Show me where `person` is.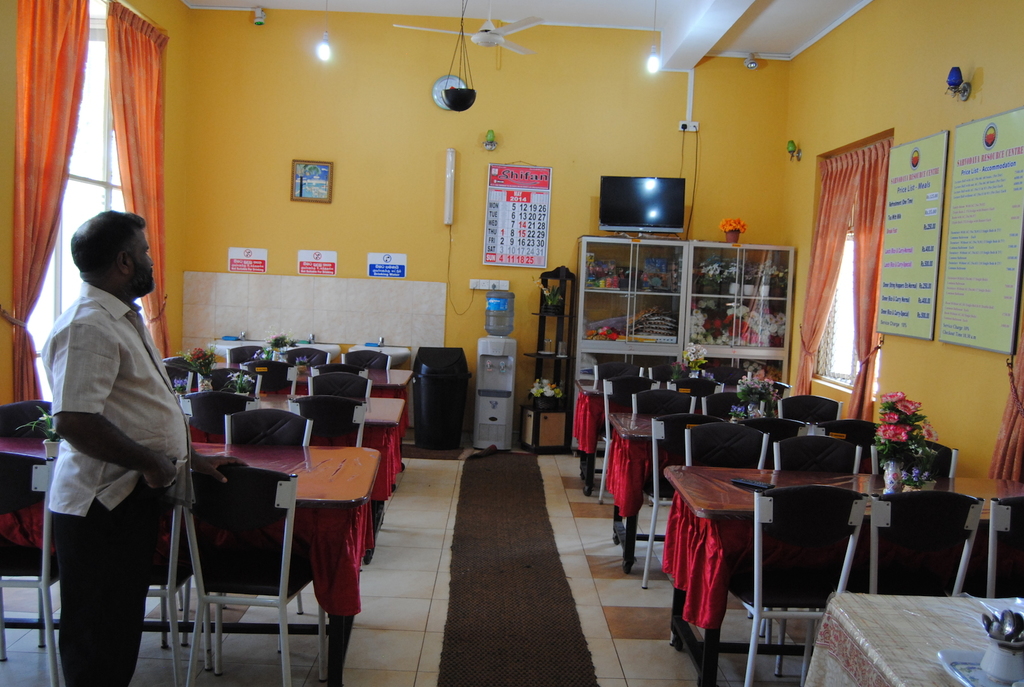
`person` is at bbox=[36, 210, 189, 686].
